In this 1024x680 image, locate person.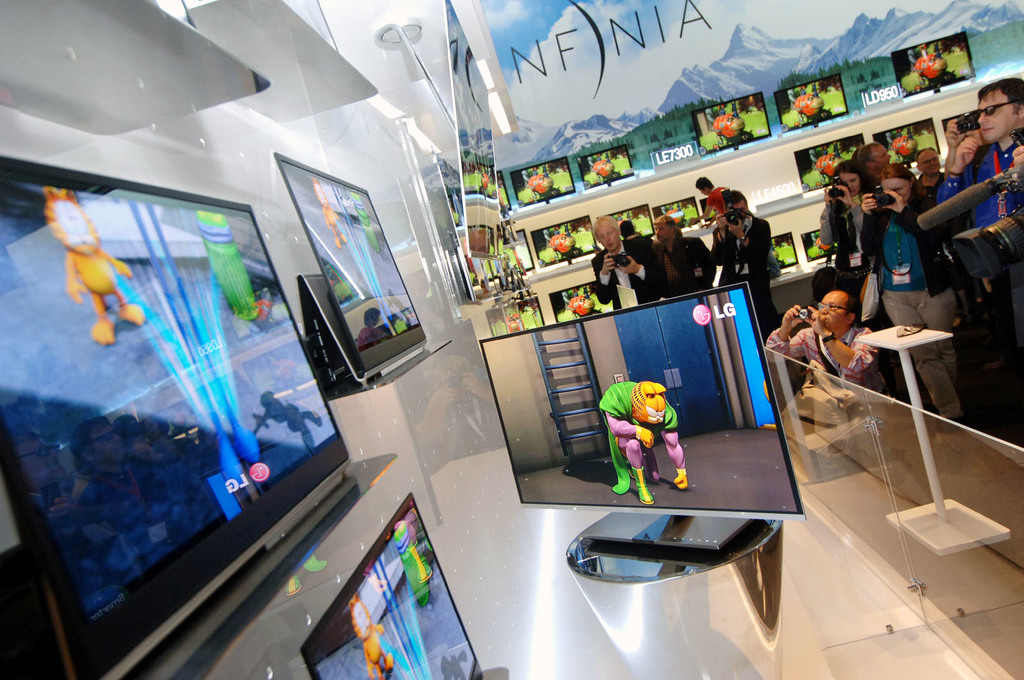
Bounding box: select_region(860, 164, 958, 422).
